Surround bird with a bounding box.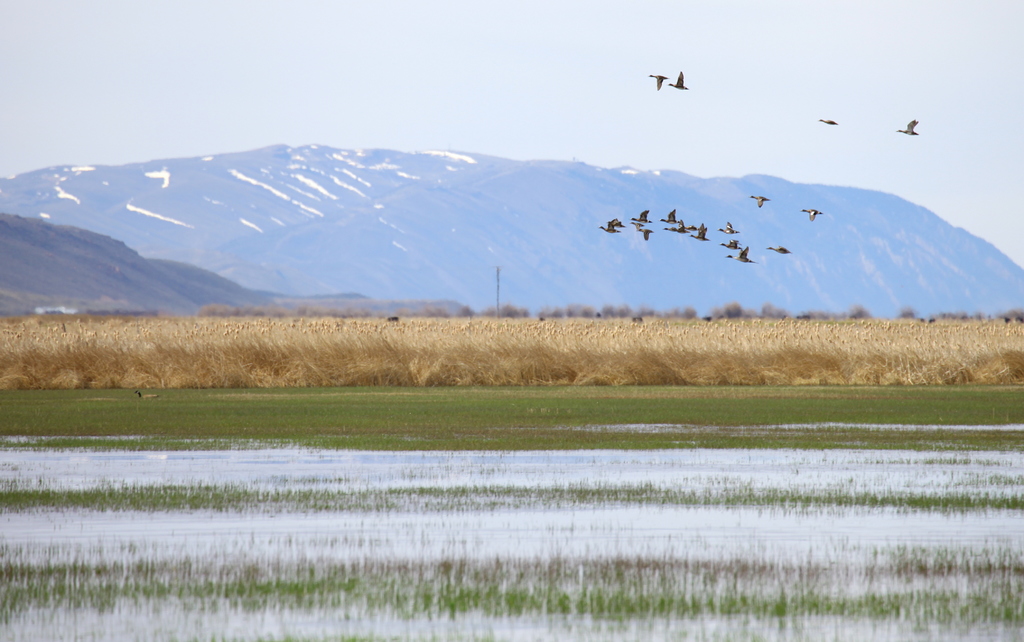
l=721, t=218, r=735, b=233.
